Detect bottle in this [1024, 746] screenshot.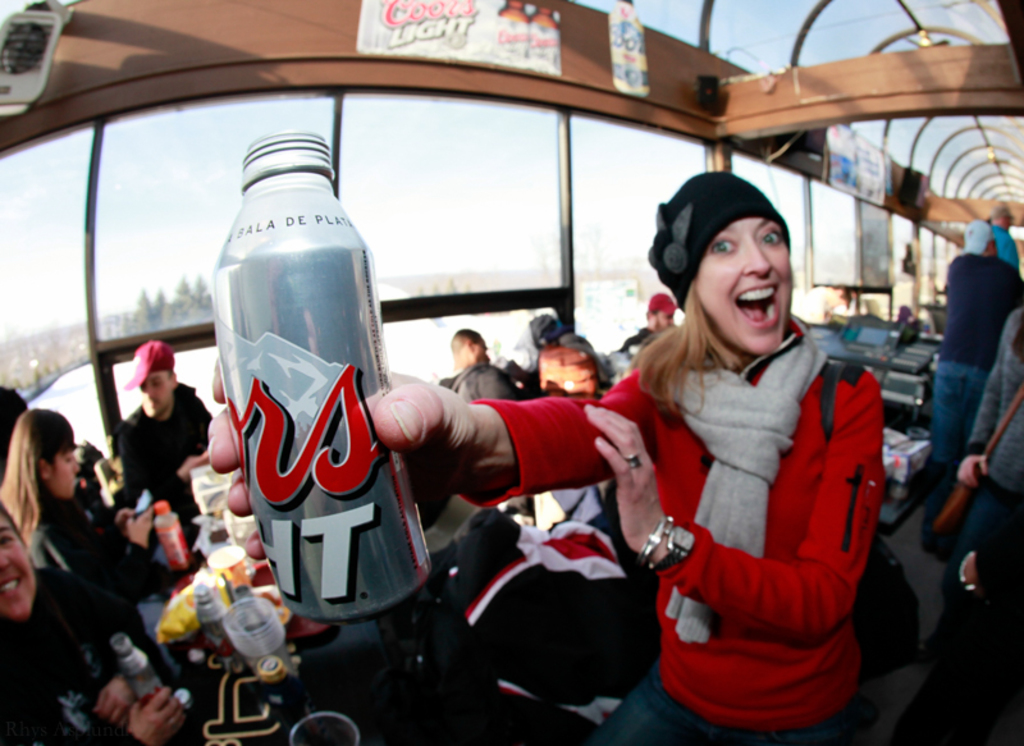
Detection: [x1=159, y1=502, x2=202, y2=573].
